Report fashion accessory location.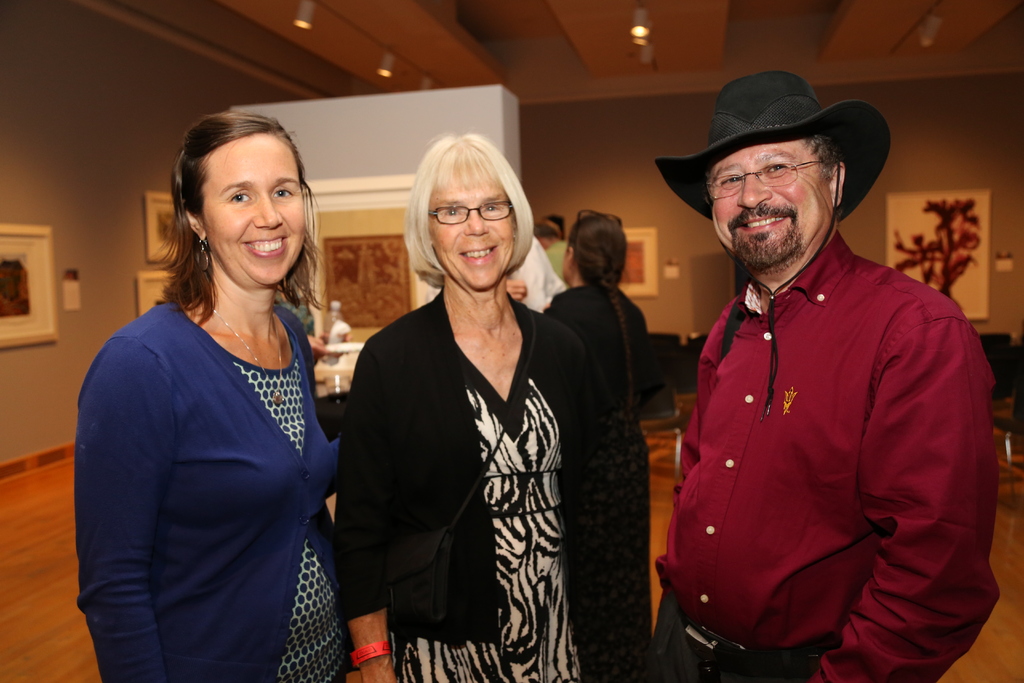
Report: 195 234 209 271.
